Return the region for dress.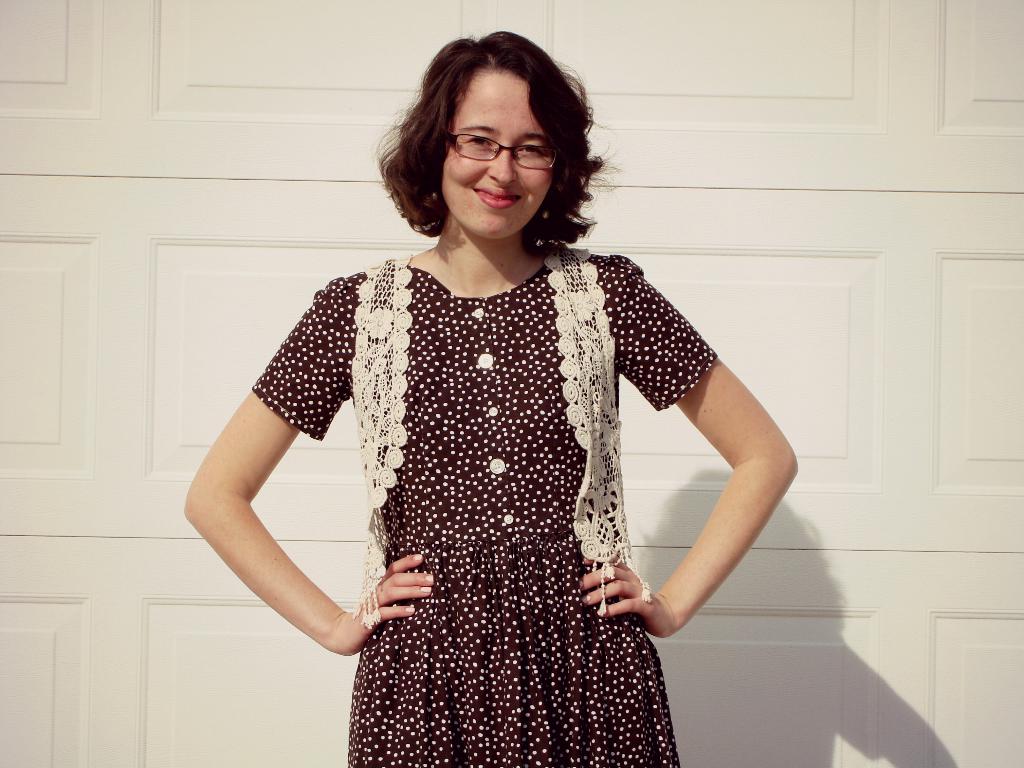
(252, 214, 674, 767).
